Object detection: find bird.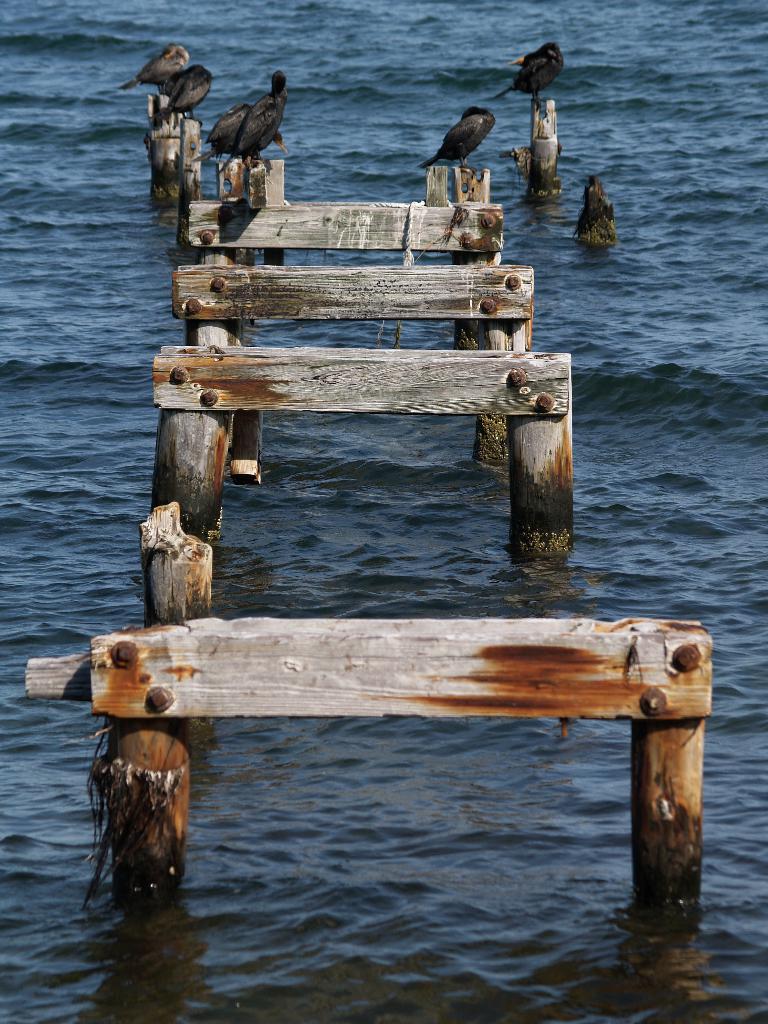
188,101,289,193.
